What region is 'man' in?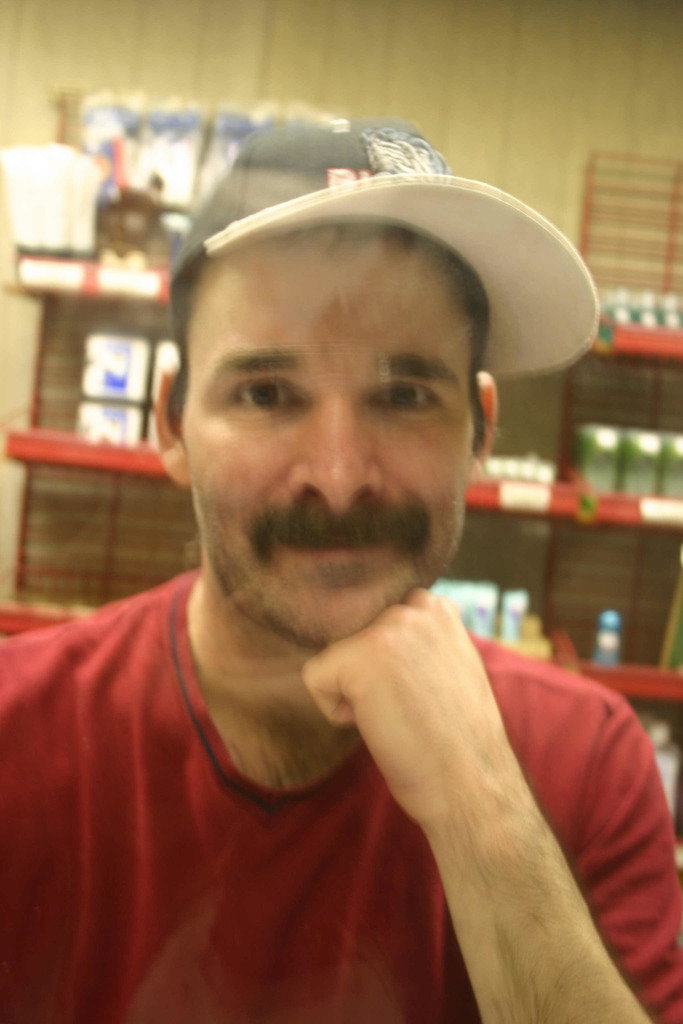
0 100 682 1023.
